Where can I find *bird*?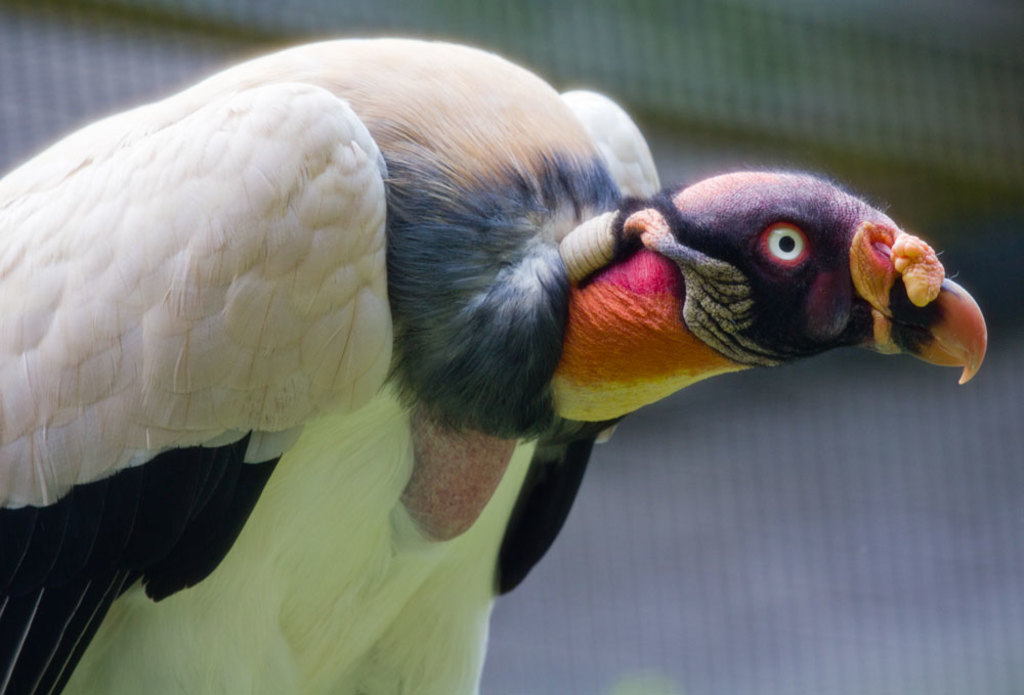
You can find it at {"left": 0, "top": 32, "right": 989, "bottom": 694}.
